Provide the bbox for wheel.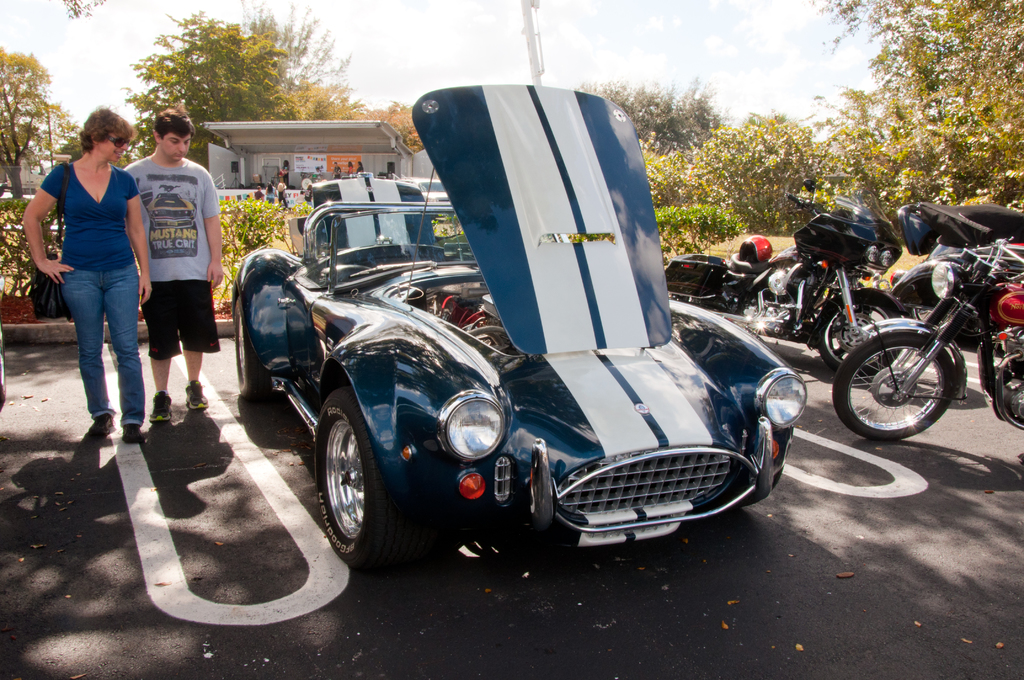
bbox=(813, 298, 897, 363).
